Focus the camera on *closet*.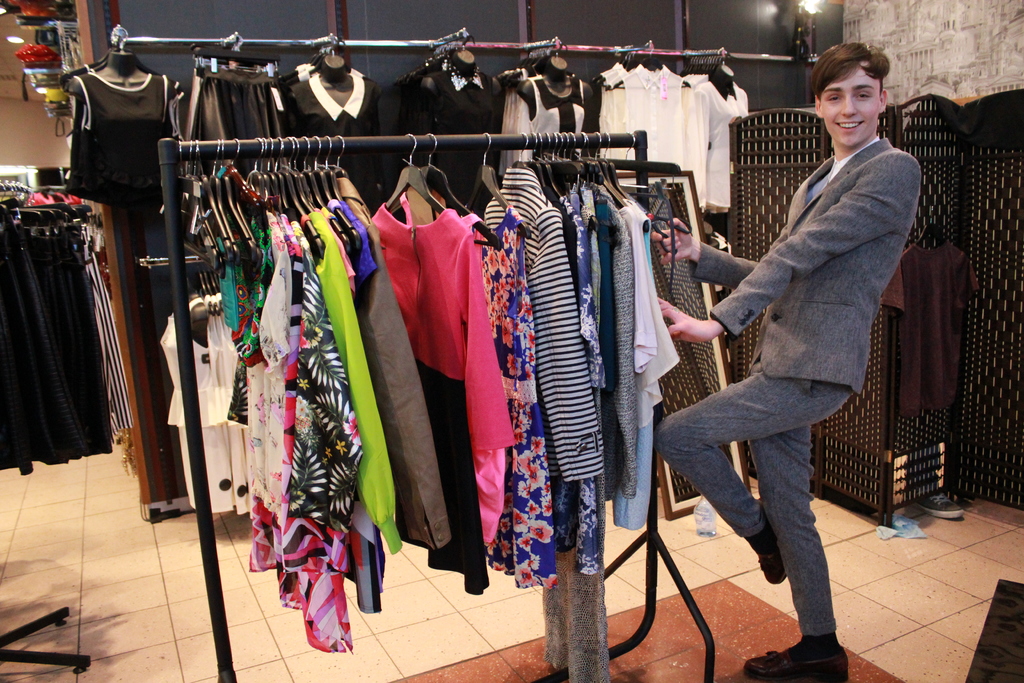
Focus region: pyautogui.locateOnScreen(0, 172, 140, 474).
